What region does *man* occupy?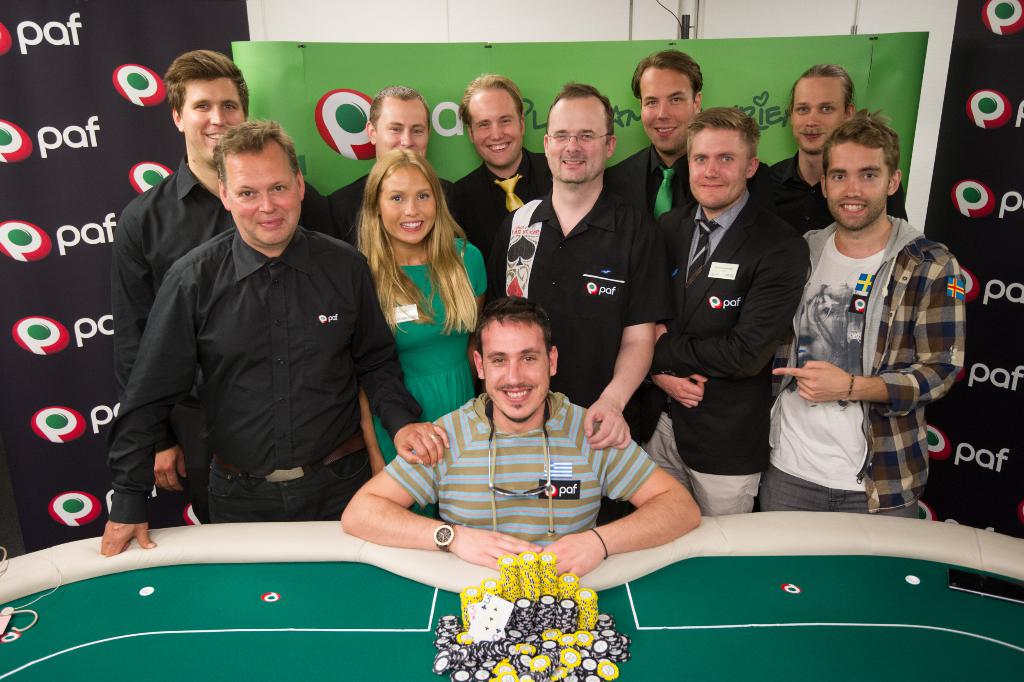
box=[769, 106, 973, 542].
